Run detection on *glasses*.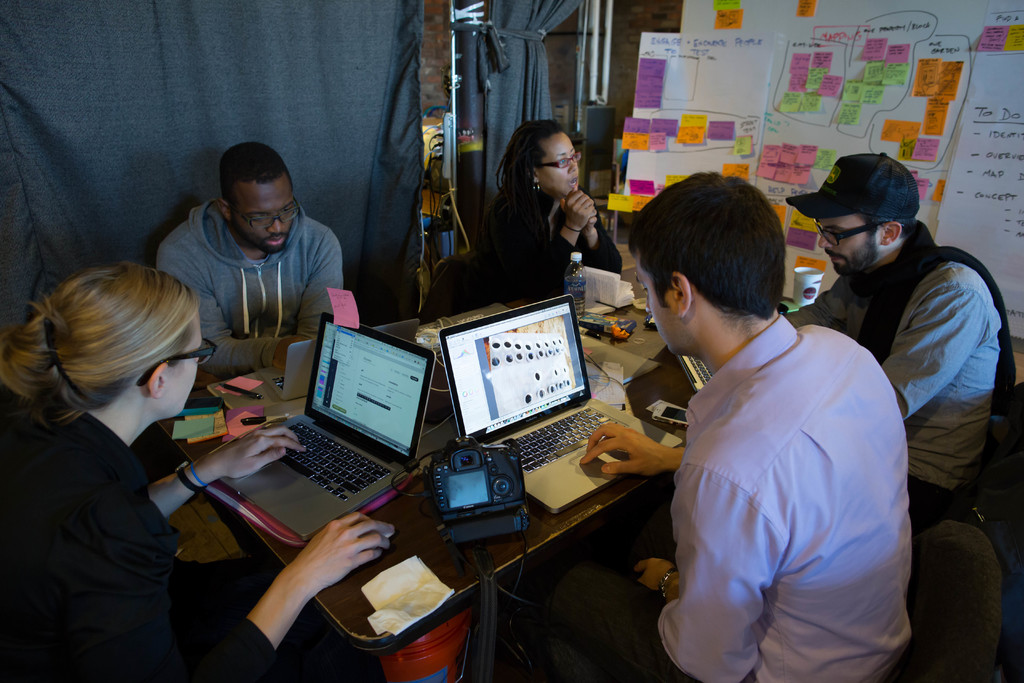
Result: rect(542, 150, 582, 169).
